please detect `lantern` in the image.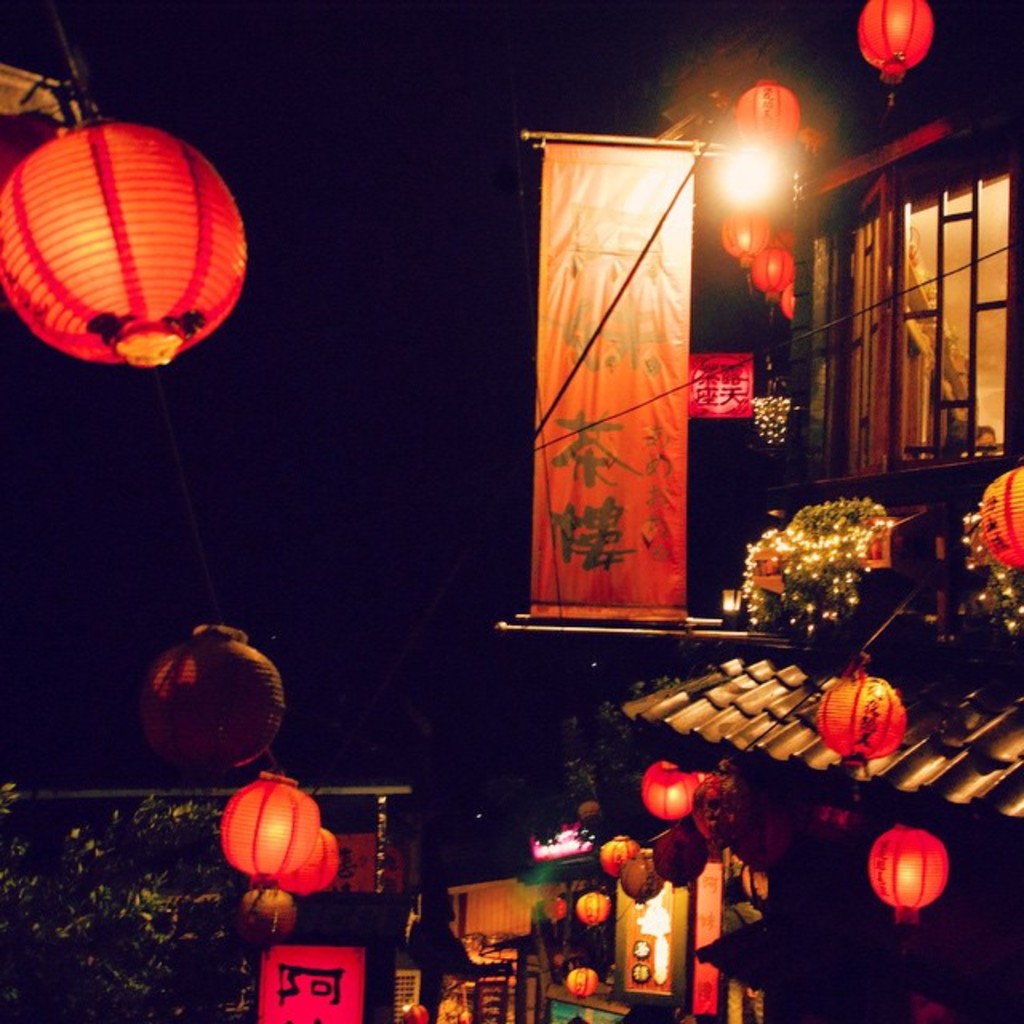
<box>229,886,294,963</box>.
